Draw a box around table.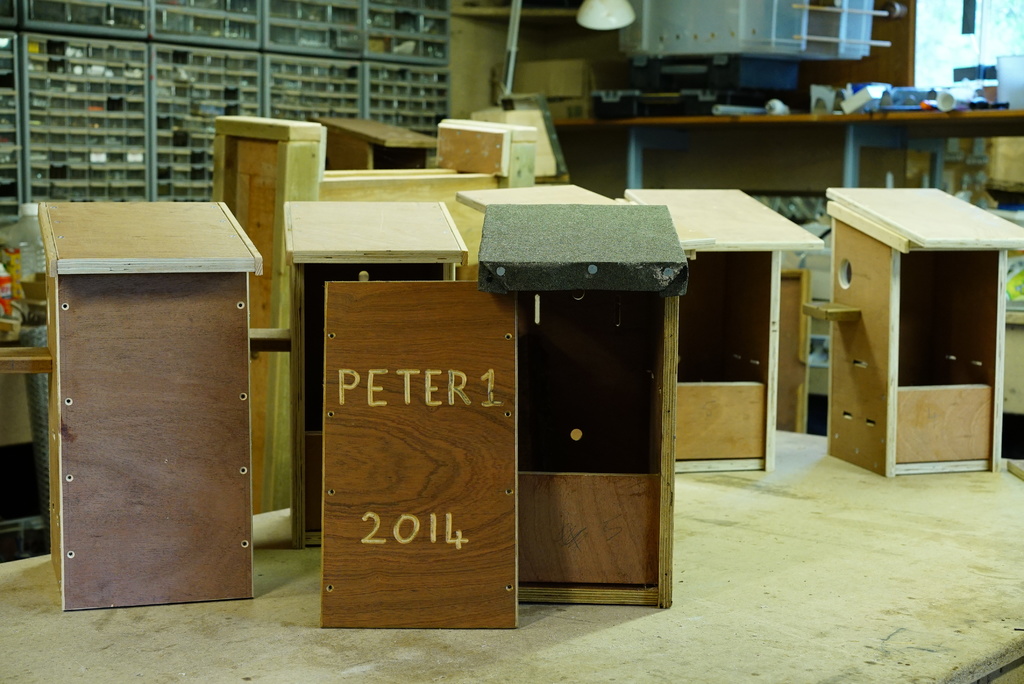
box(283, 195, 471, 548).
